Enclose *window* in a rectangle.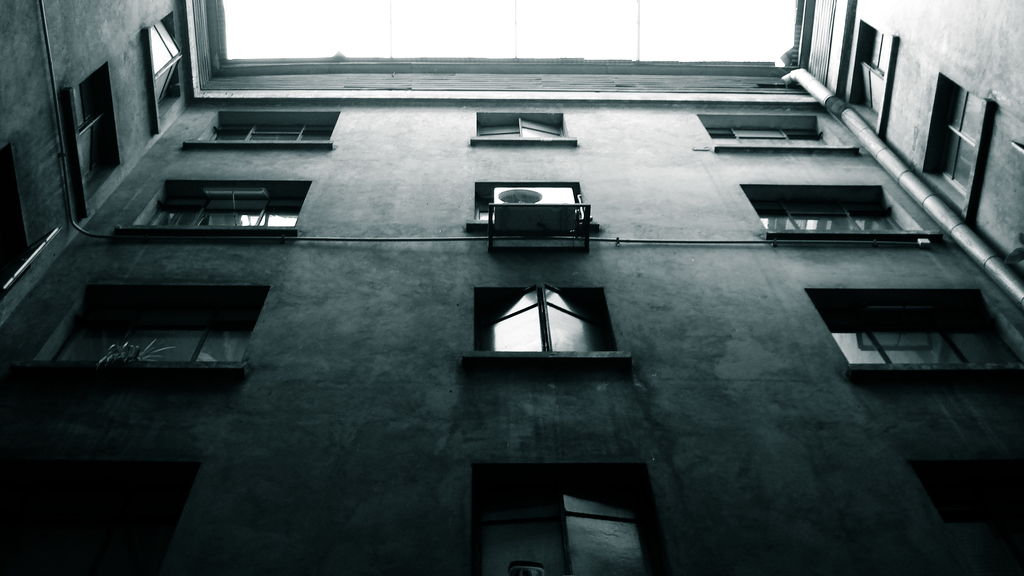
l=476, t=123, r=570, b=140.
